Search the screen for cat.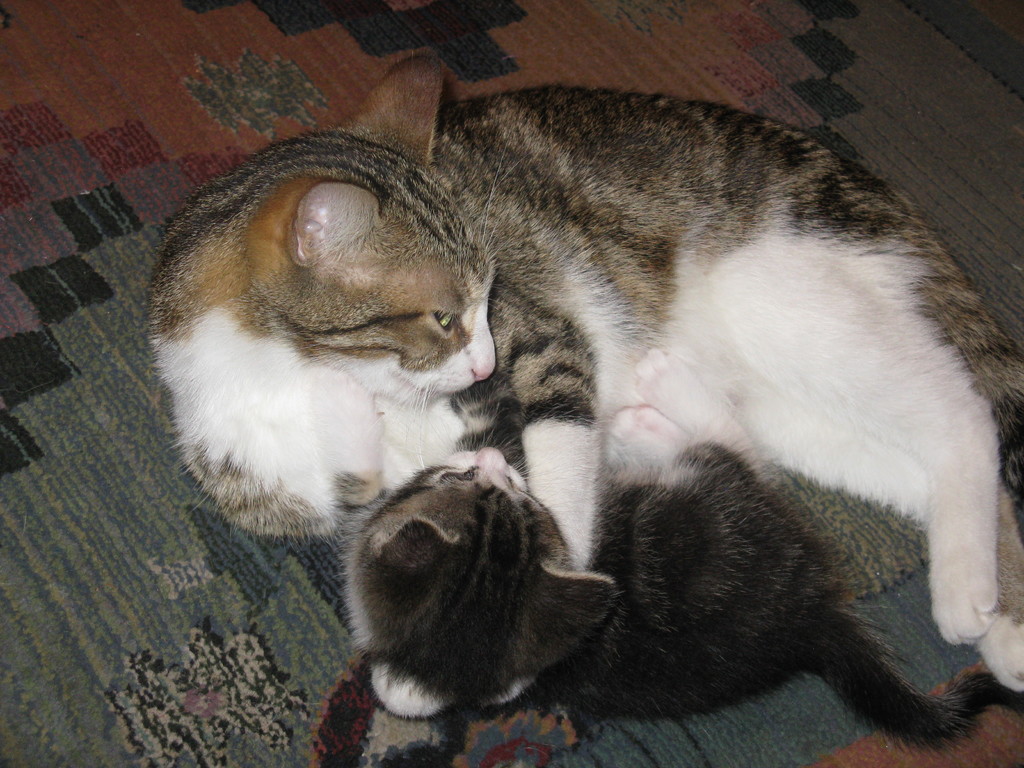
Found at bbox(138, 56, 1023, 684).
